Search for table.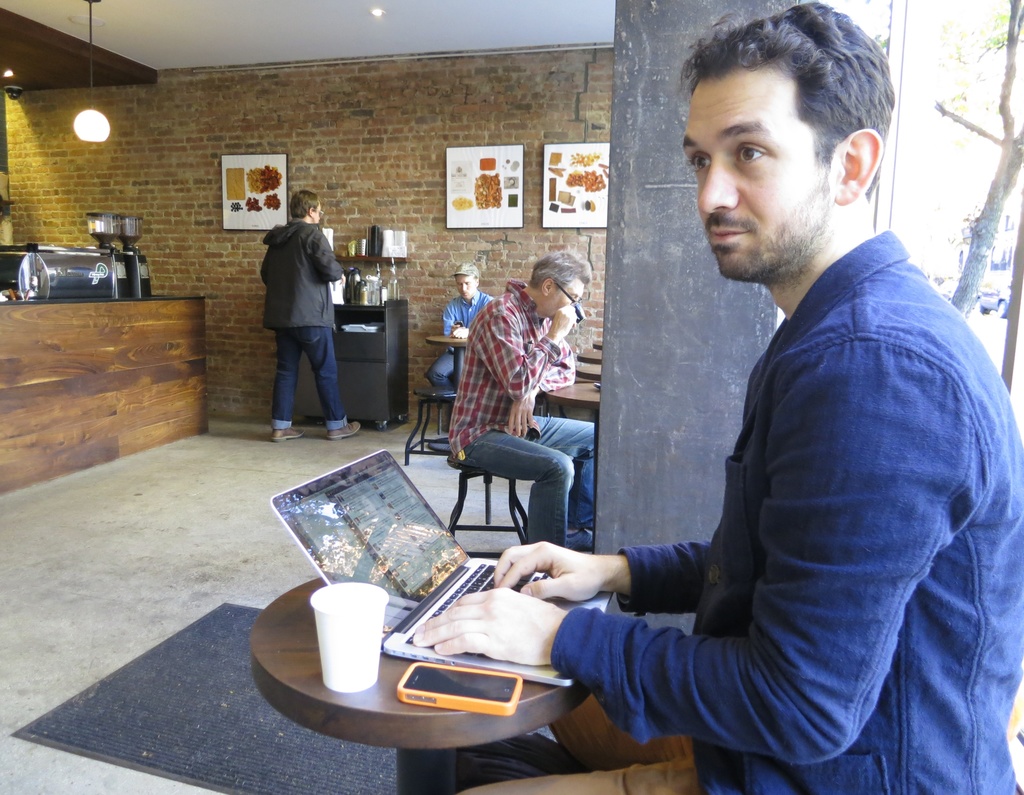
Found at <region>536, 378, 607, 545</region>.
